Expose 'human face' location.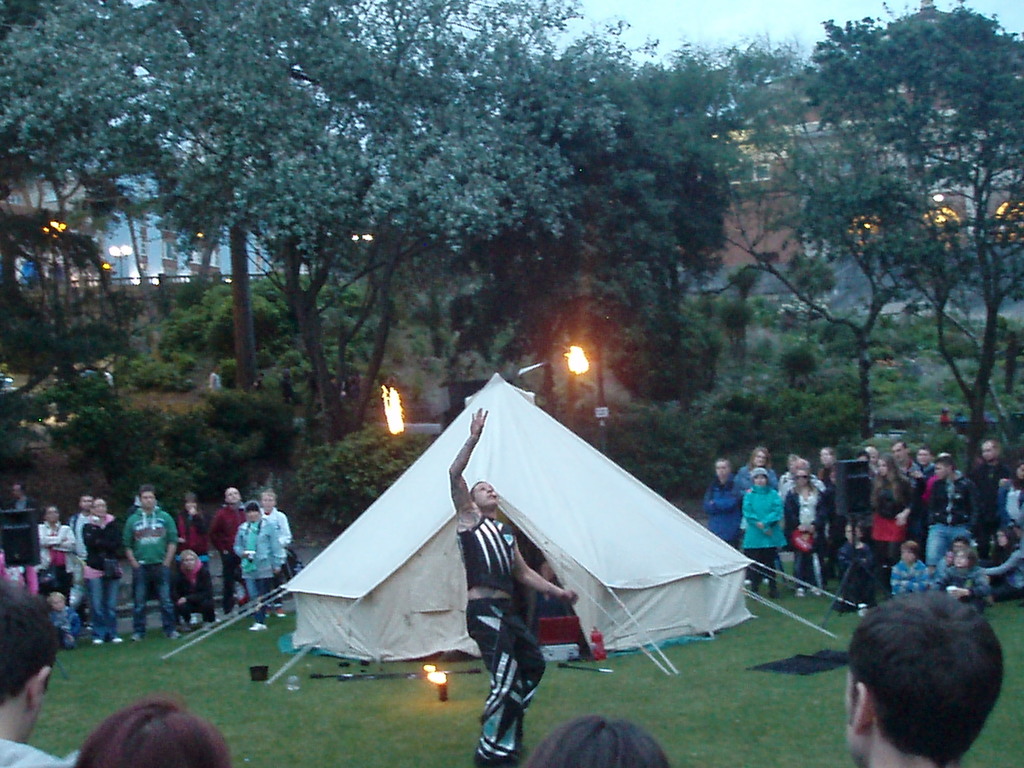
Exposed at select_region(891, 441, 907, 462).
